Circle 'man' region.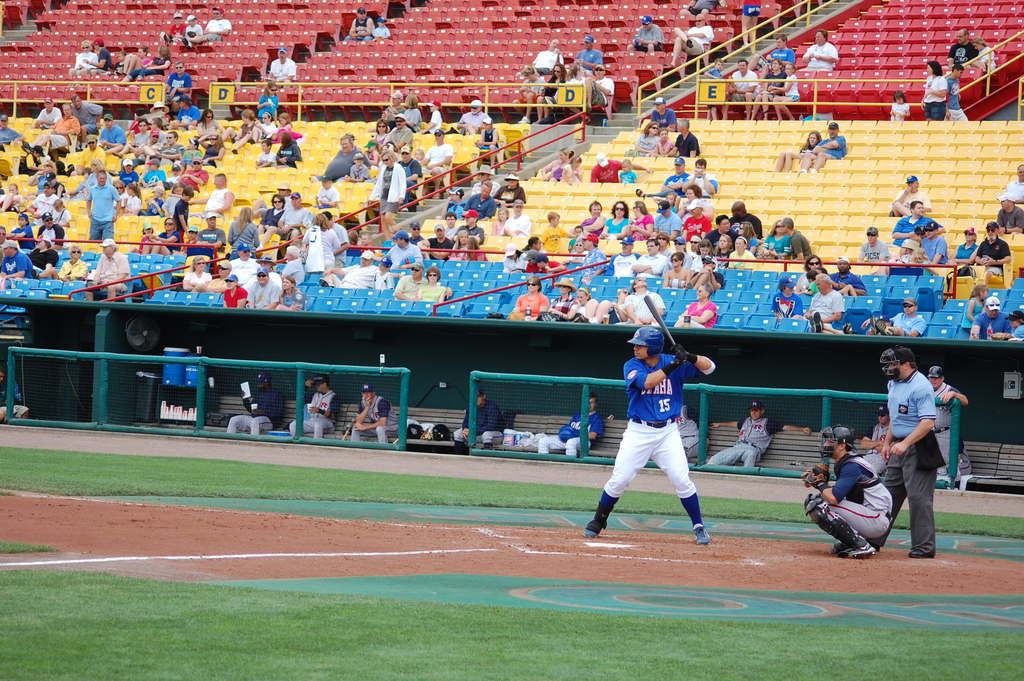
Region: (799,422,892,564).
